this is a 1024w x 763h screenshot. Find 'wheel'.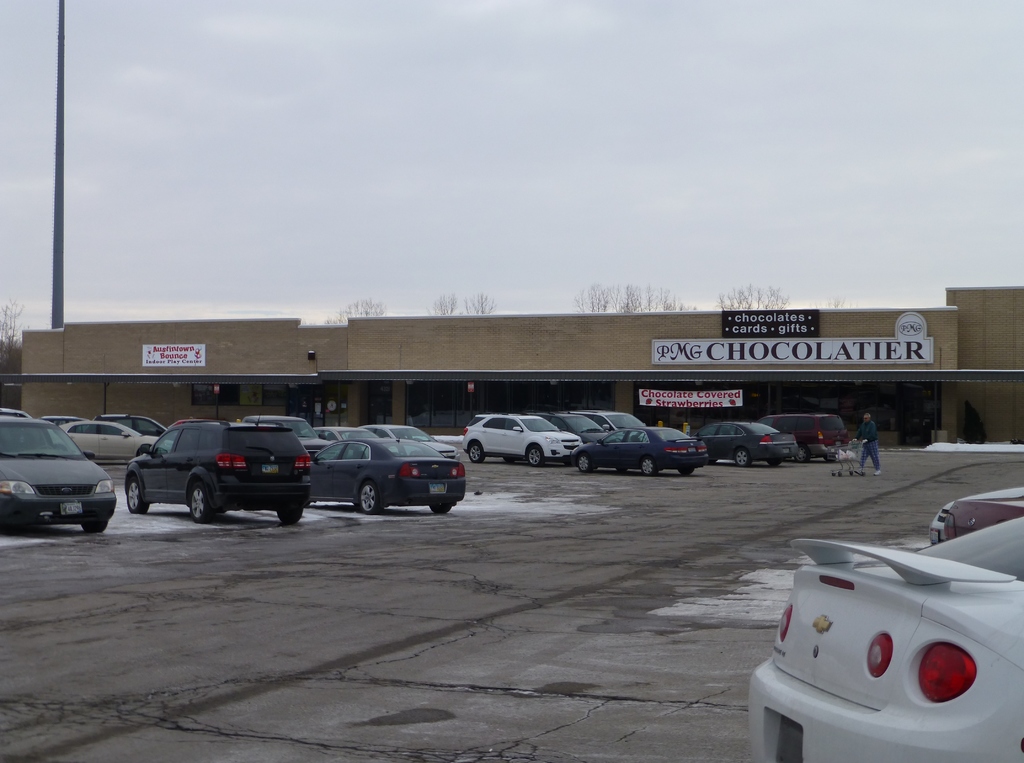
Bounding box: <region>641, 458, 655, 477</region>.
